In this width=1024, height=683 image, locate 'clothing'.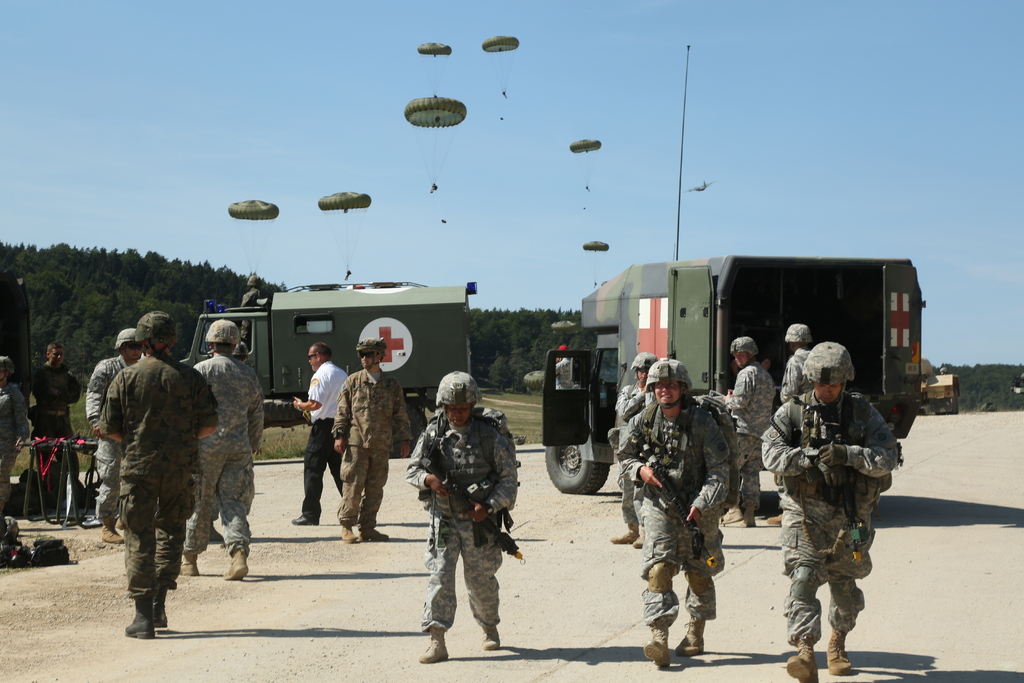
Bounding box: 780/345/810/404.
